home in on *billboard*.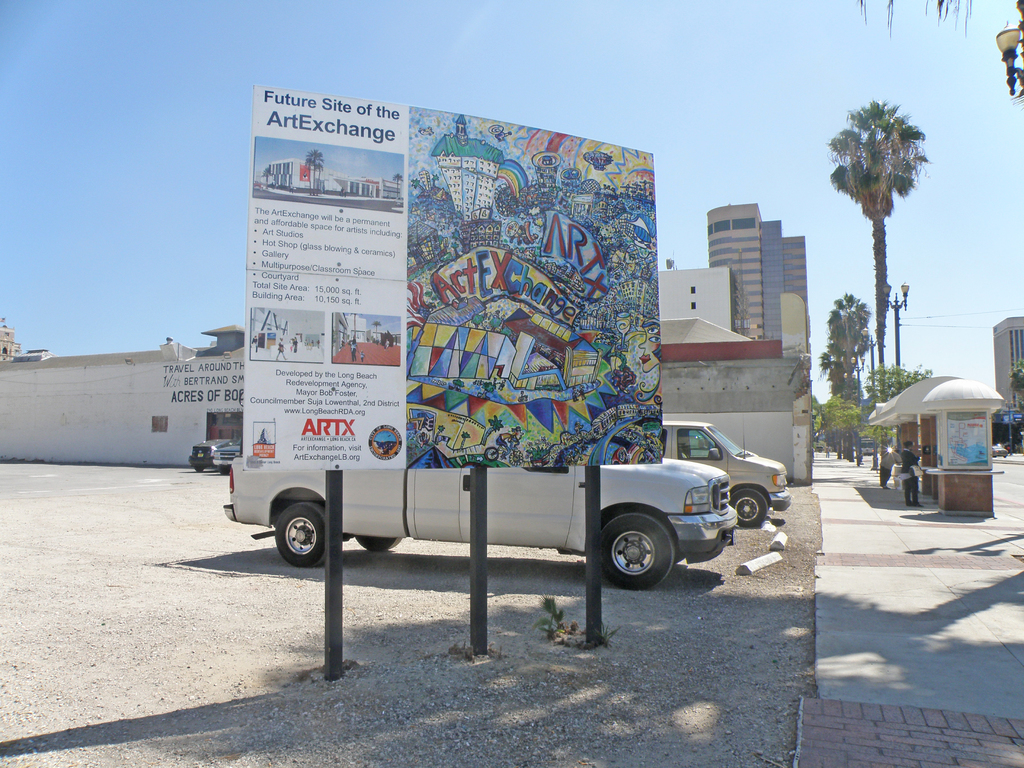
Homed in at Rect(239, 80, 662, 461).
